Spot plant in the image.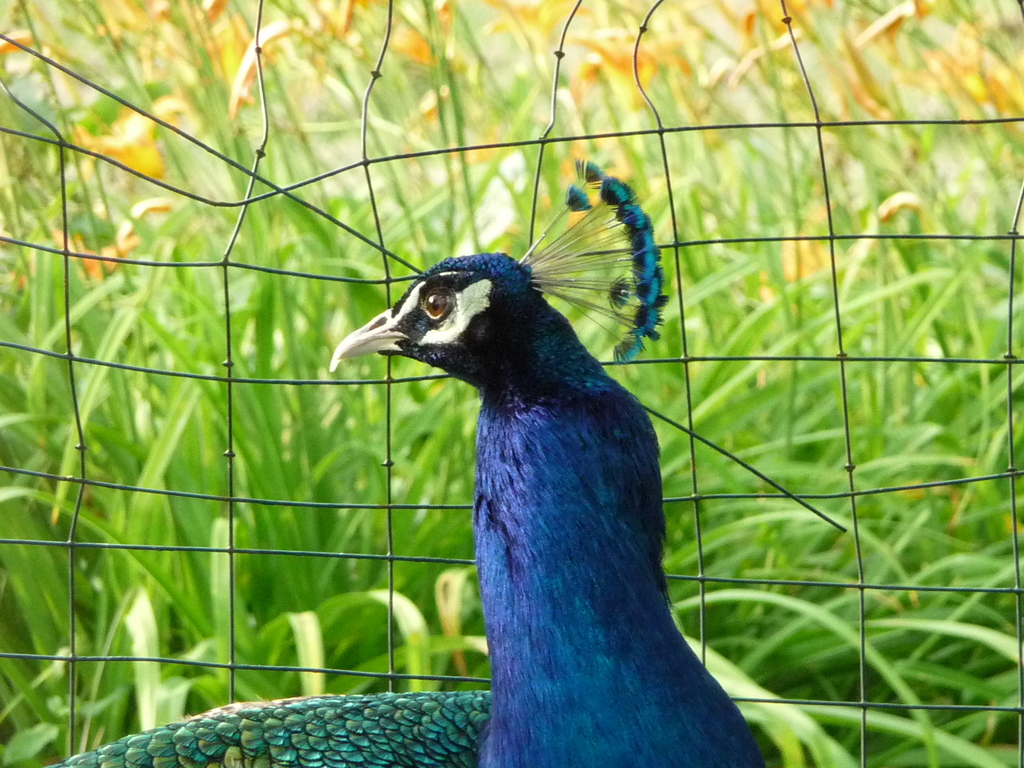
plant found at [101,81,952,767].
